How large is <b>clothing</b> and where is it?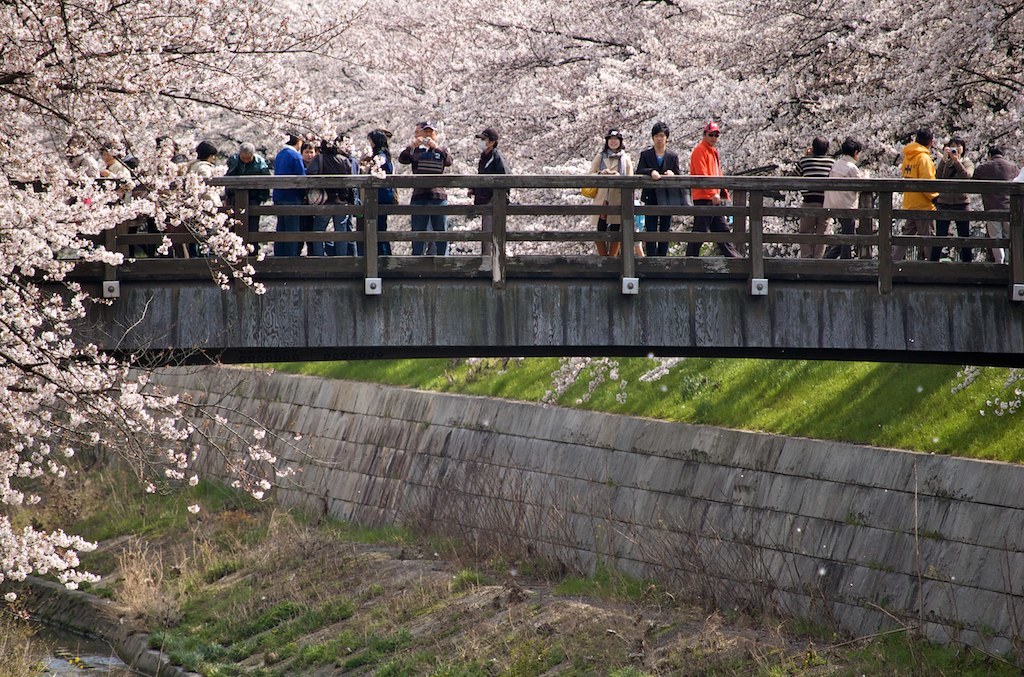
Bounding box: (left=933, top=154, right=976, bottom=268).
